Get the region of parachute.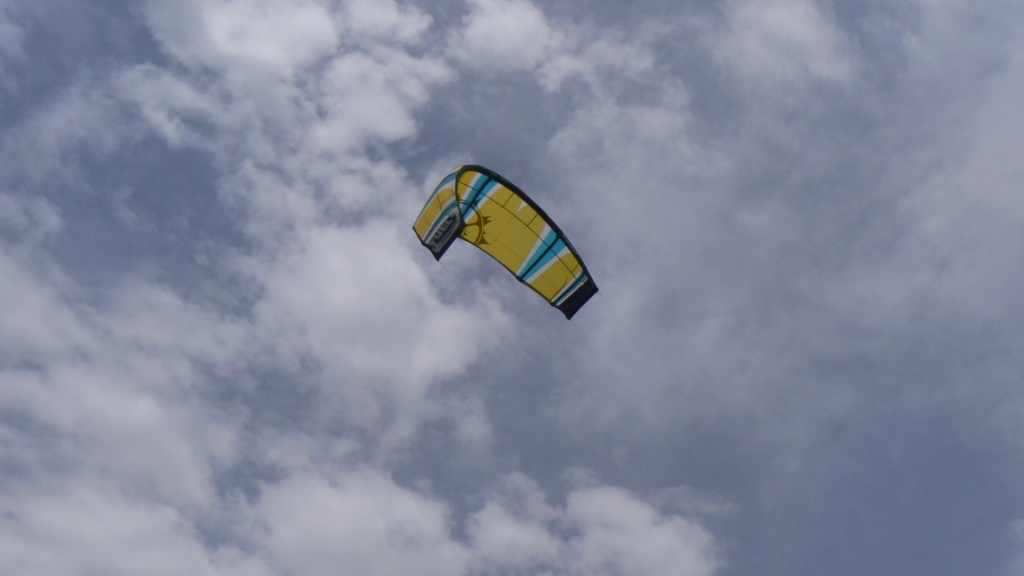
x1=410 y1=162 x2=603 y2=317.
